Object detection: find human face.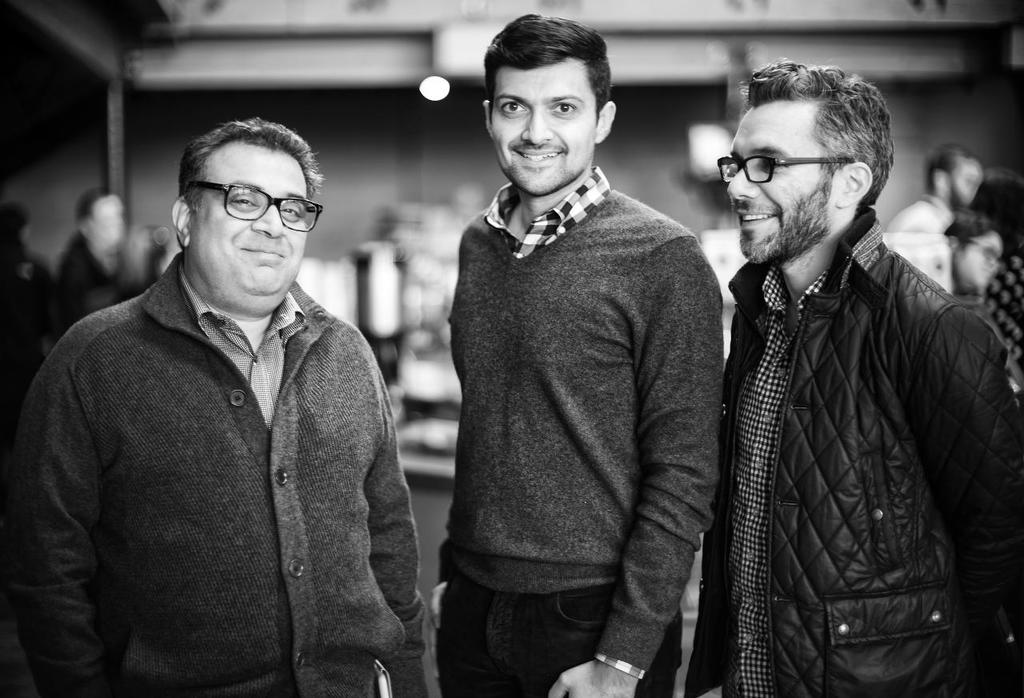
<bbox>194, 141, 326, 305</bbox>.
